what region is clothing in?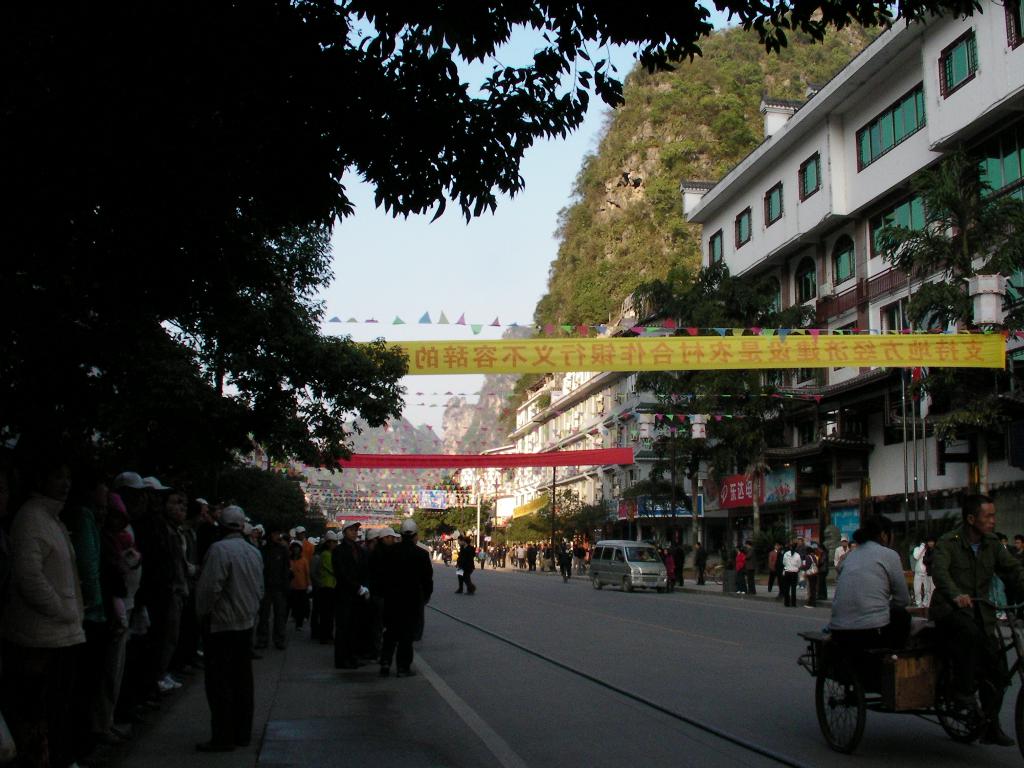
315:545:323:617.
